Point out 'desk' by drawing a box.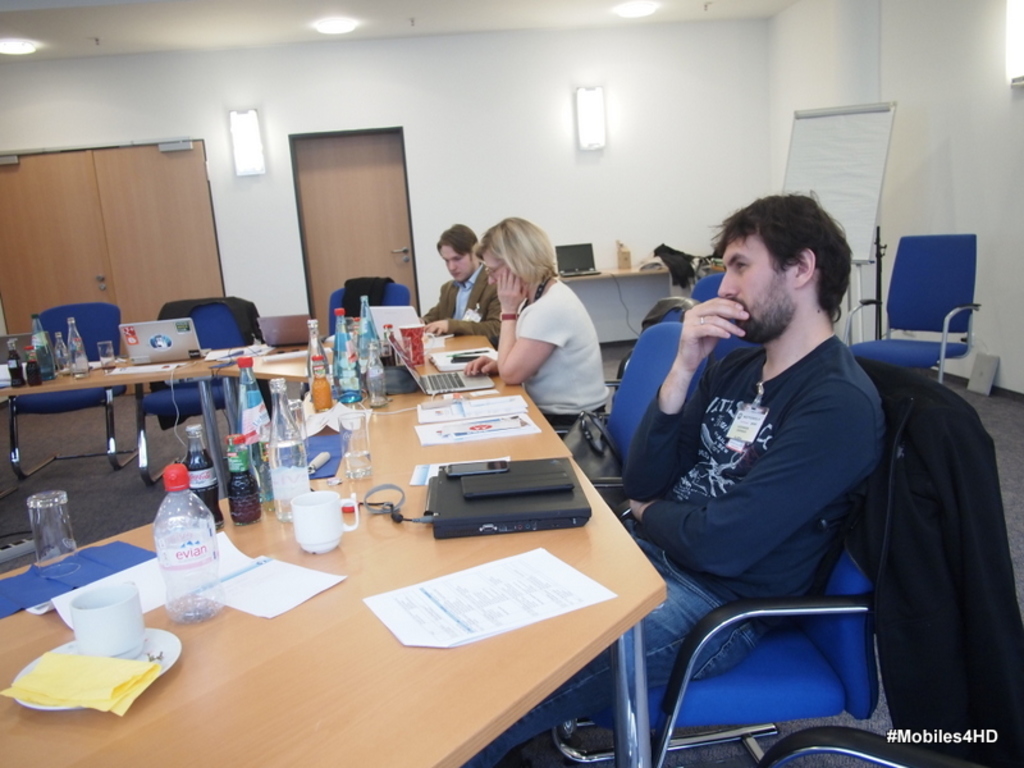
(x1=0, y1=321, x2=664, y2=767).
